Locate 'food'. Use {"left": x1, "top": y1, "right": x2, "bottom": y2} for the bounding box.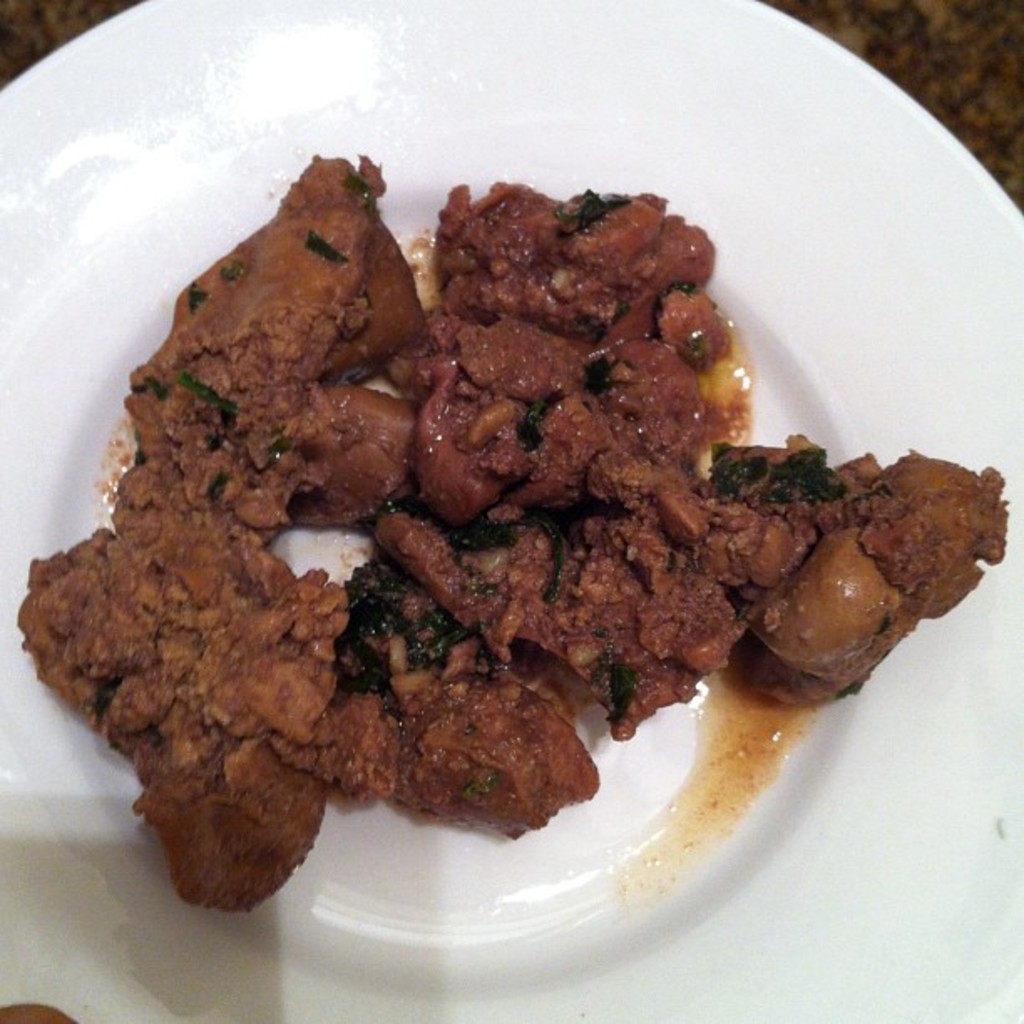
{"left": 74, "top": 146, "right": 882, "bottom": 907}.
